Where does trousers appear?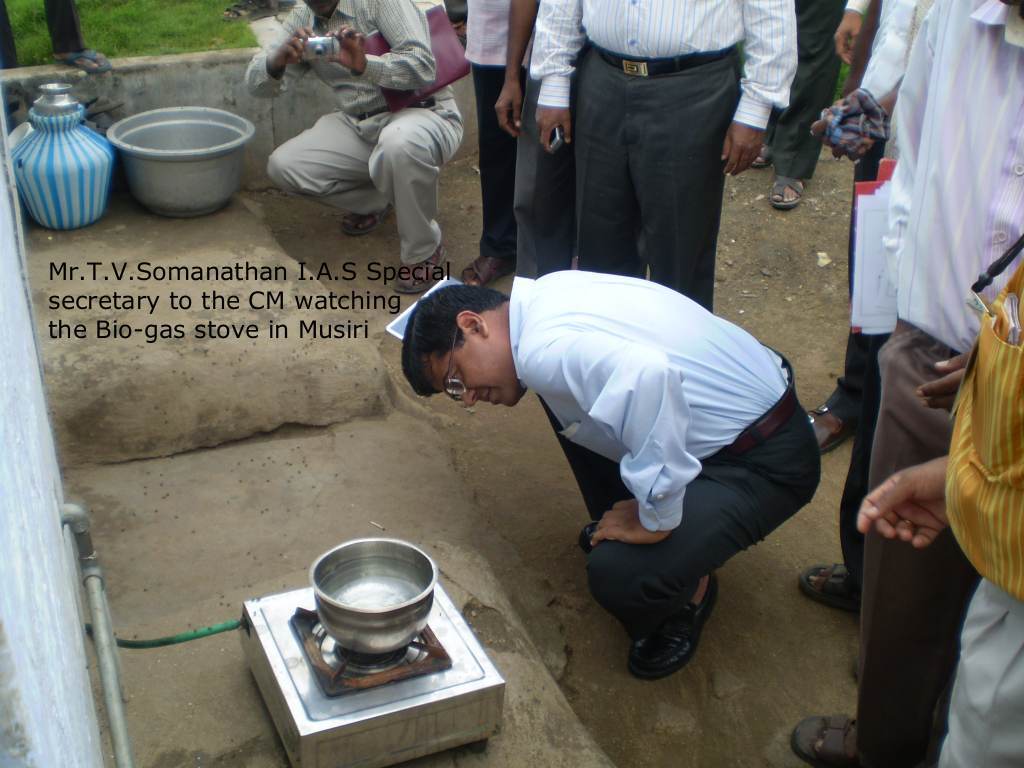
Appears at (823, 129, 889, 431).
